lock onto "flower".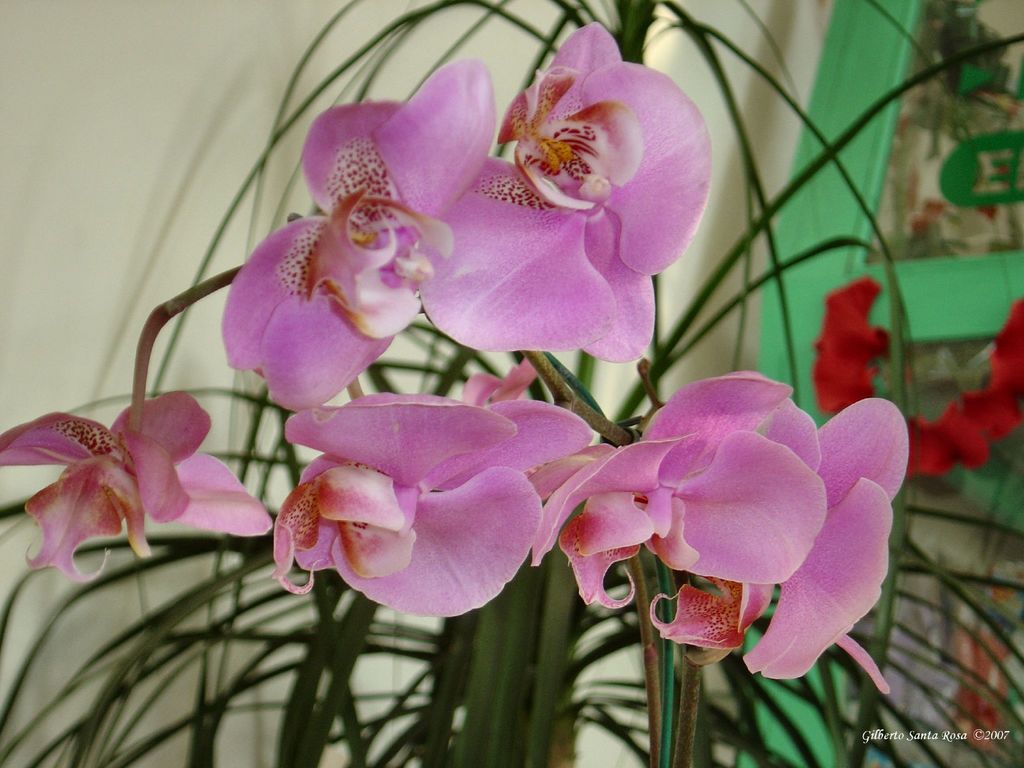
Locked: 581 370 879 672.
